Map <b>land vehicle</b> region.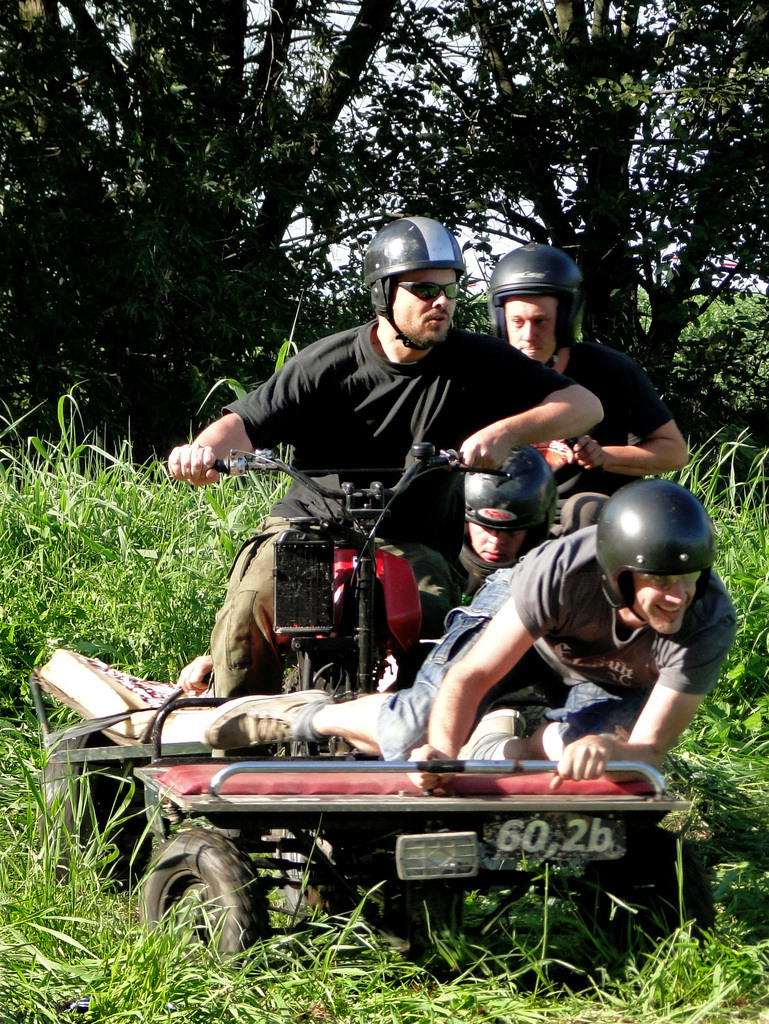
Mapped to l=62, t=680, r=740, b=967.
